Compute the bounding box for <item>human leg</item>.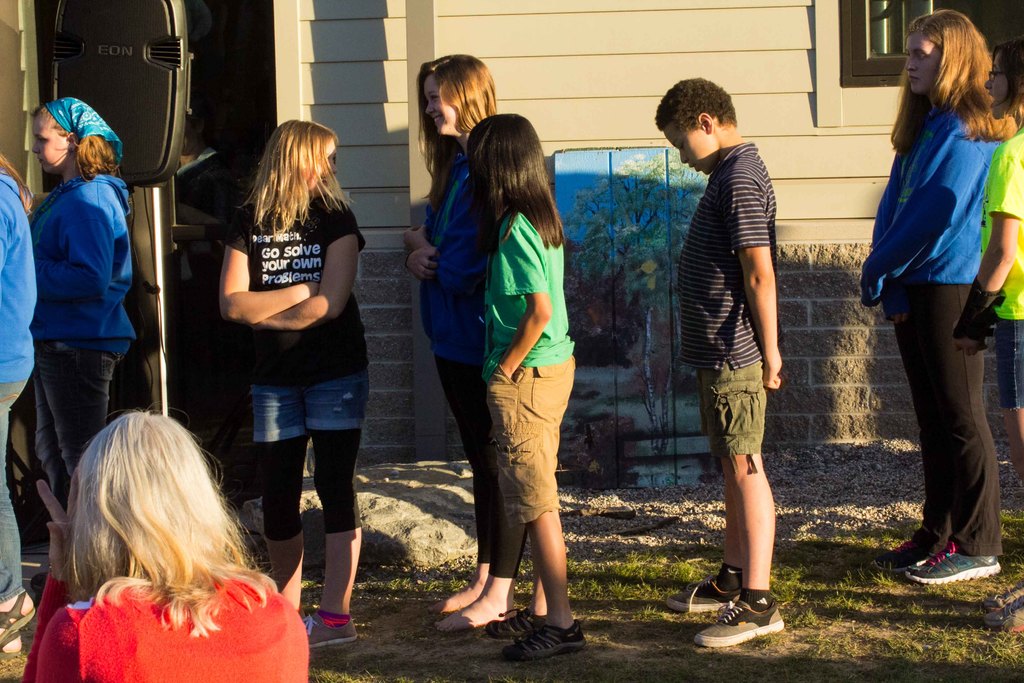
(left=0, top=358, right=33, bottom=663).
